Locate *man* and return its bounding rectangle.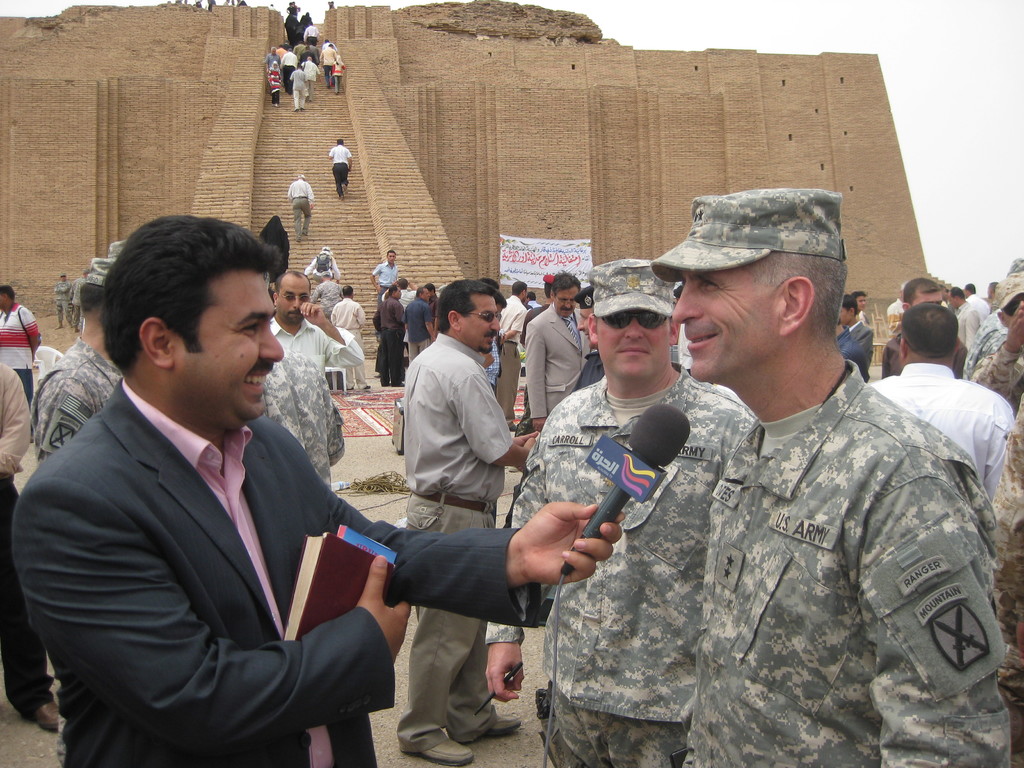
bbox=(982, 283, 999, 314).
